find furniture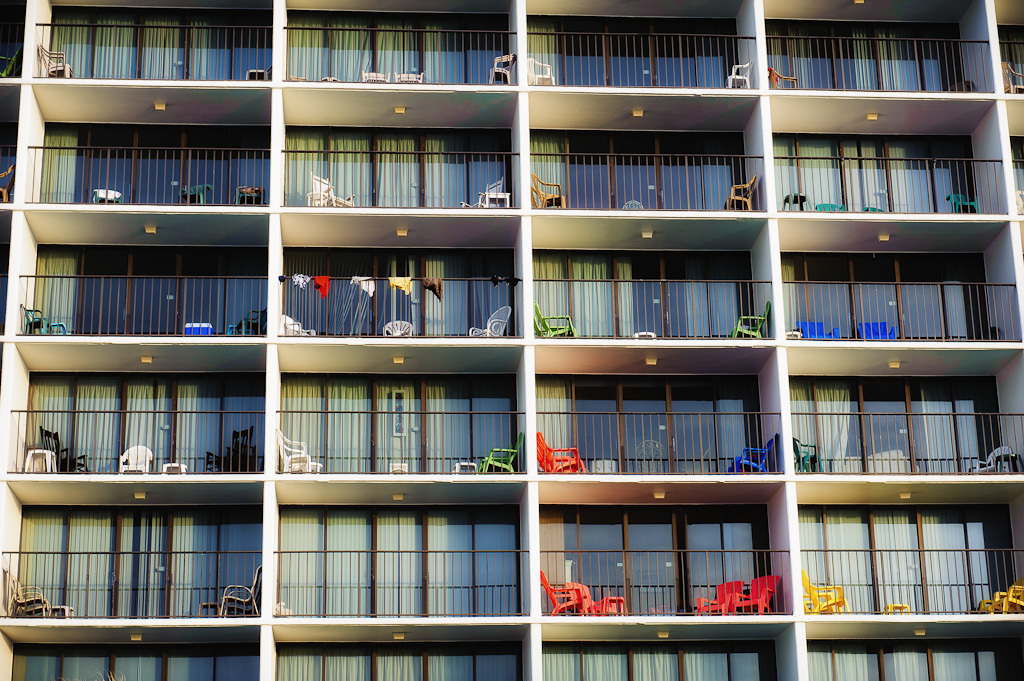
x1=567 y1=578 x2=599 y2=610
